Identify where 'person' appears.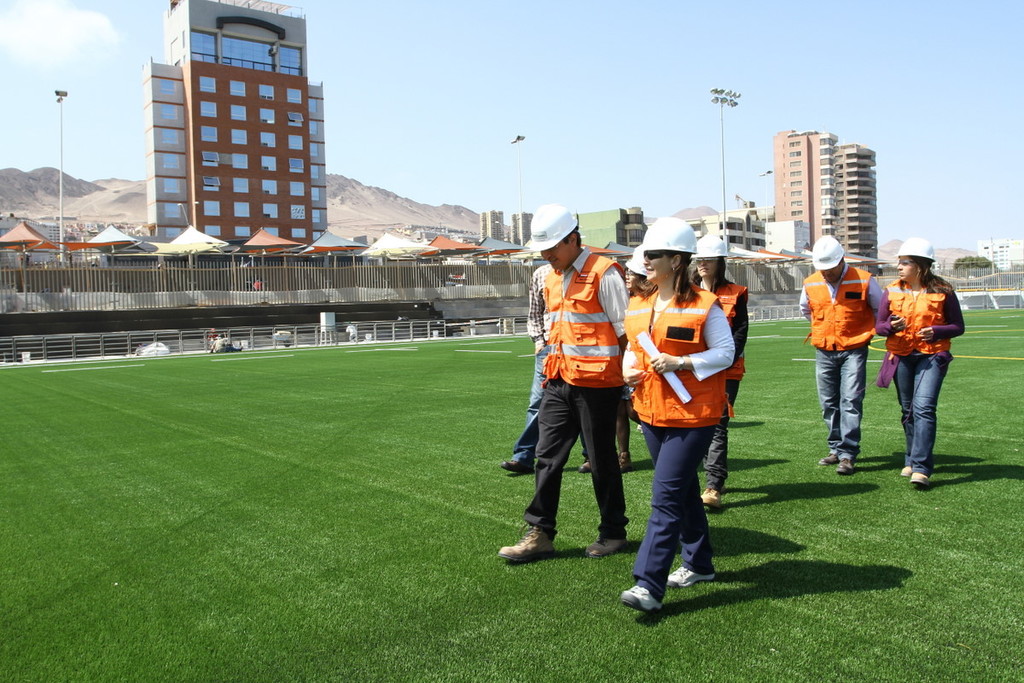
Appears at crop(795, 234, 889, 474).
